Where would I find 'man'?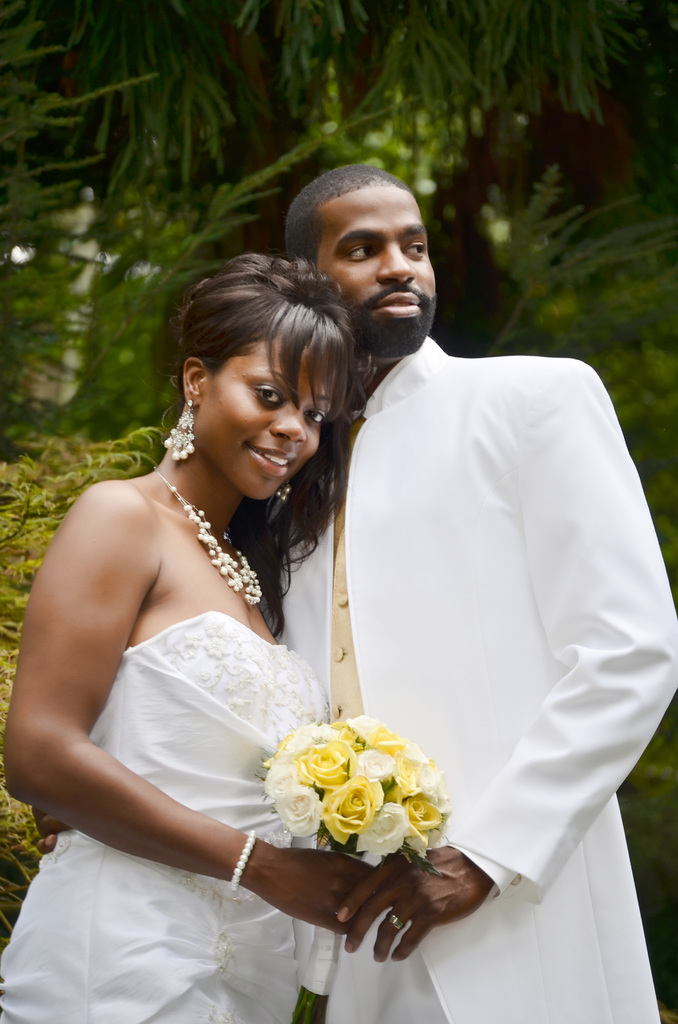
At (283,148,647,975).
